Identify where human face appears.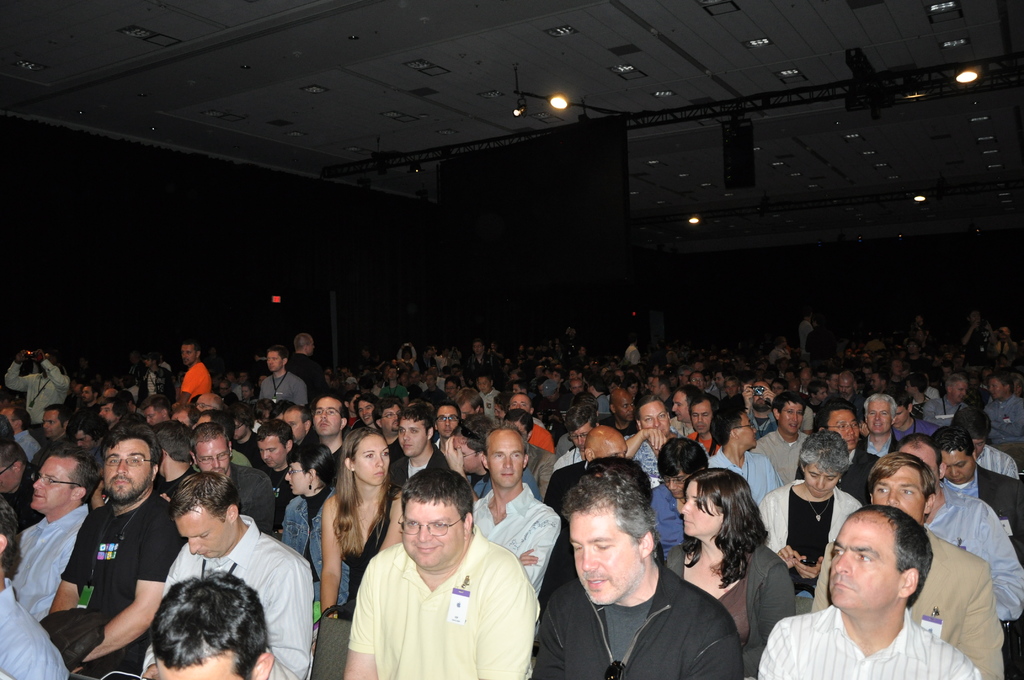
Appears at [176, 517, 231, 559].
